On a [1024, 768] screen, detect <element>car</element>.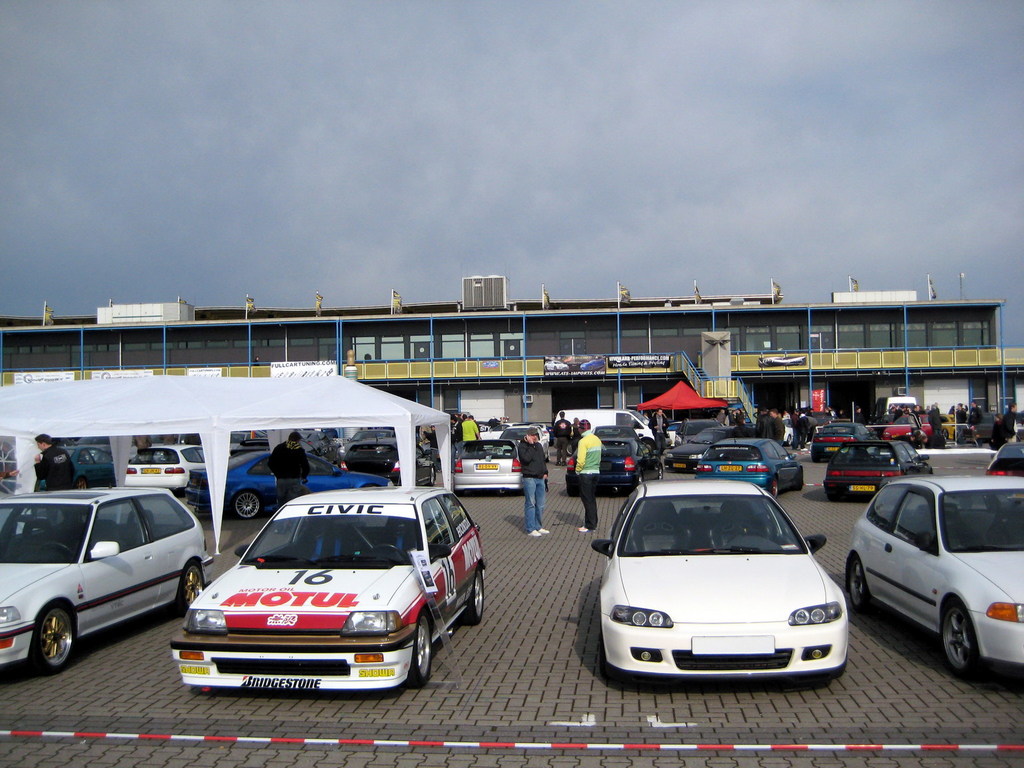
bbox(589, 482, 857, 681).
